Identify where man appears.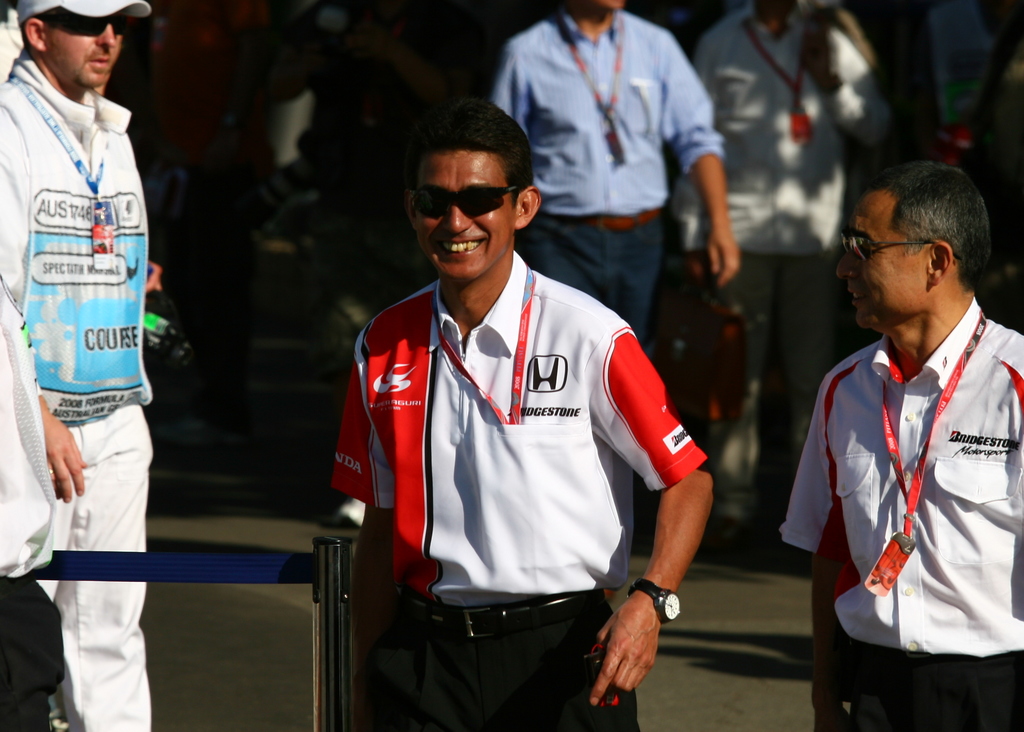
Appears at bbox(695, 0, 890, 539).
